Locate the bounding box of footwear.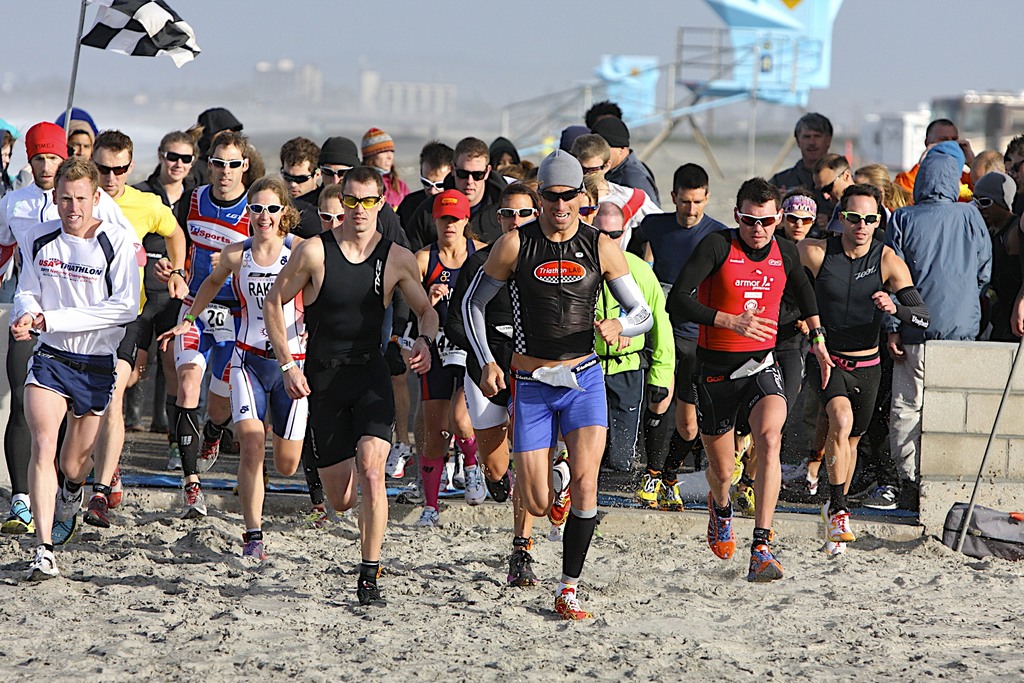
Bounding box: 509,550,541,584.
